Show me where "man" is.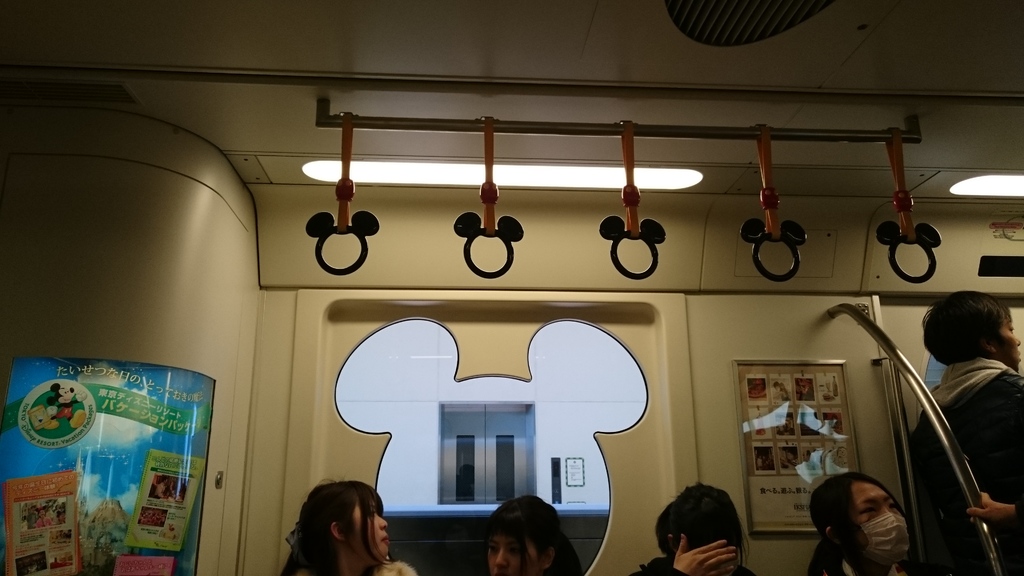
"man" is at box(909, 286, 1023, 575).
